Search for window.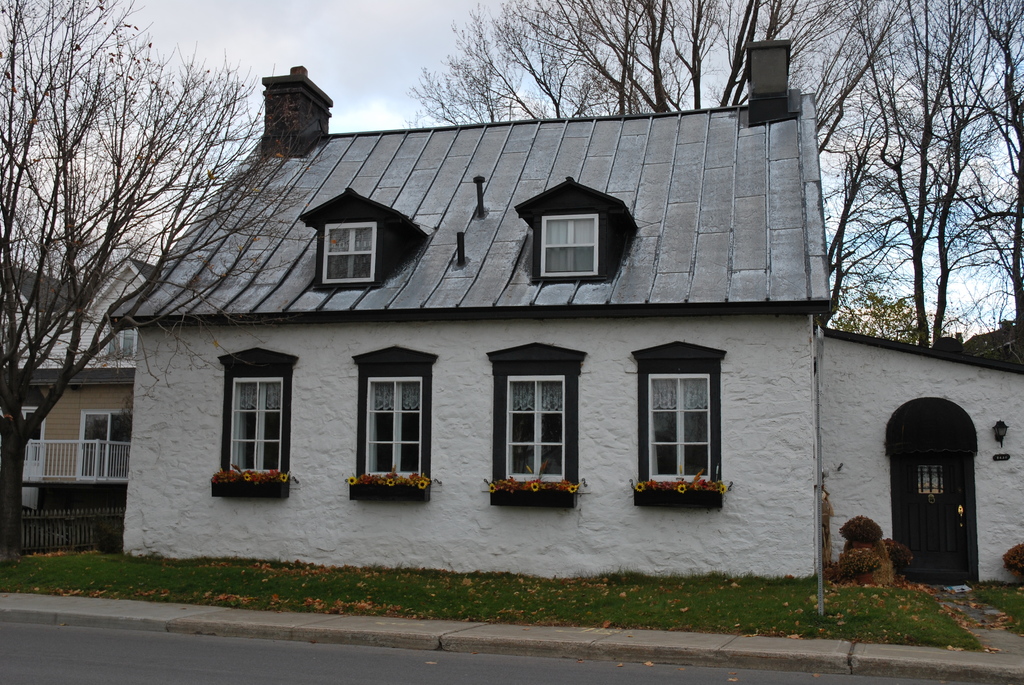
Found at left=536, top=211, right=607, bottom=277.
